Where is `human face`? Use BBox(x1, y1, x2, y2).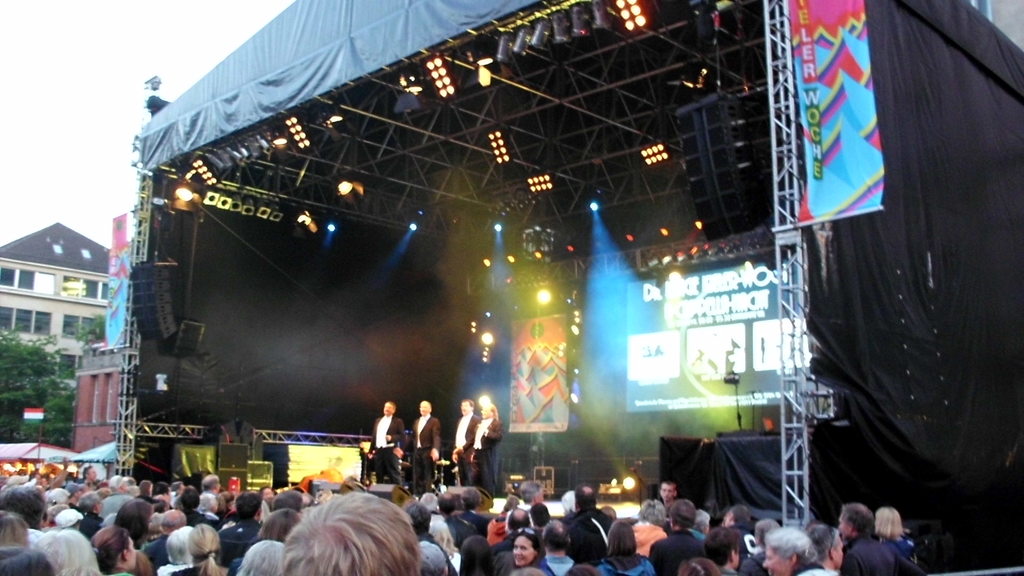
BBox(834, 538, 844, 569).
